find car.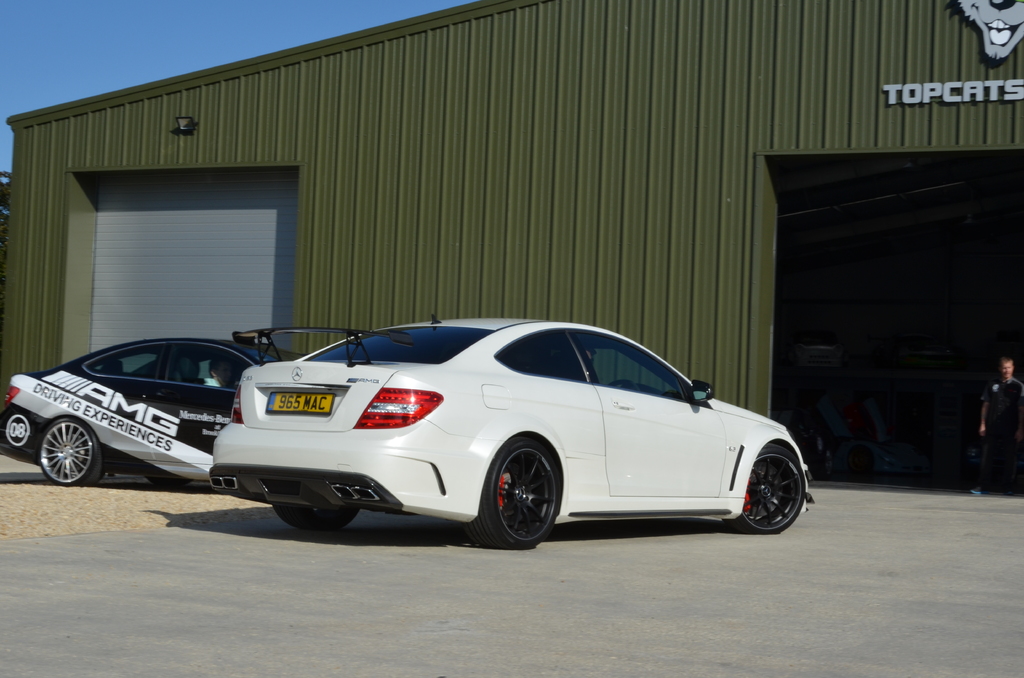
0/336/308/488.
